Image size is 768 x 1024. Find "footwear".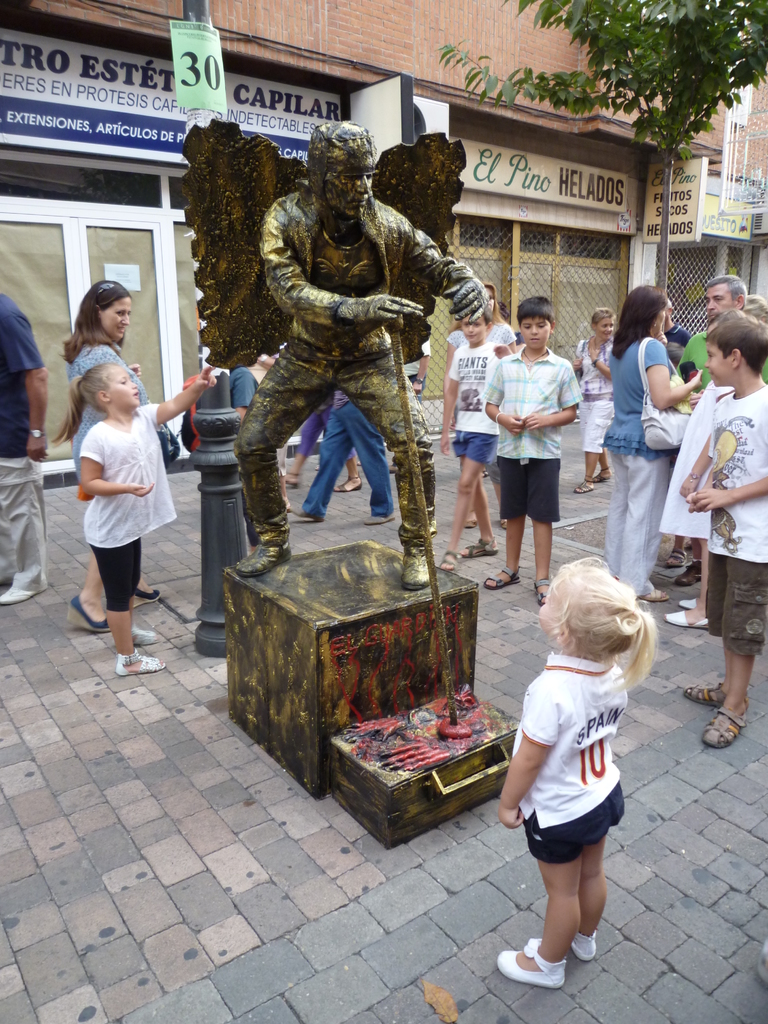
122 646 163 678.
